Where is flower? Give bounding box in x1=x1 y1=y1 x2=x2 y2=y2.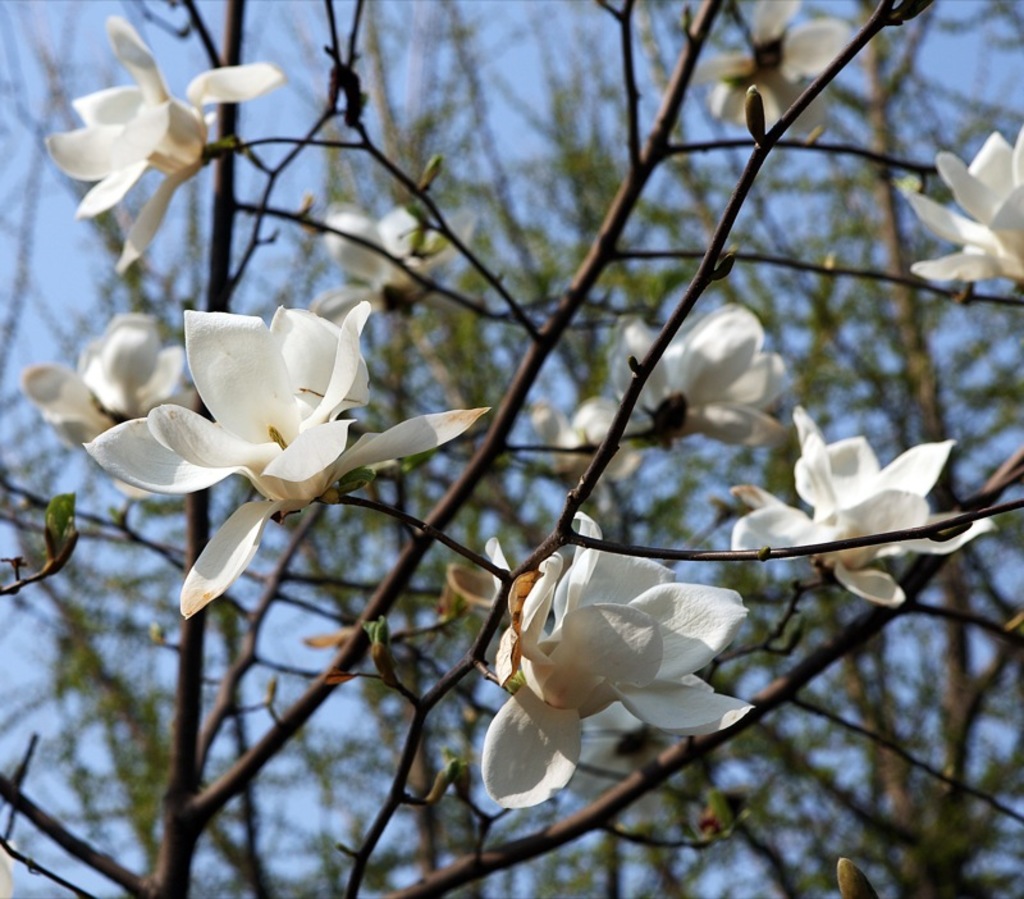
x1=584 y1=301 x2=801 y2=461.
